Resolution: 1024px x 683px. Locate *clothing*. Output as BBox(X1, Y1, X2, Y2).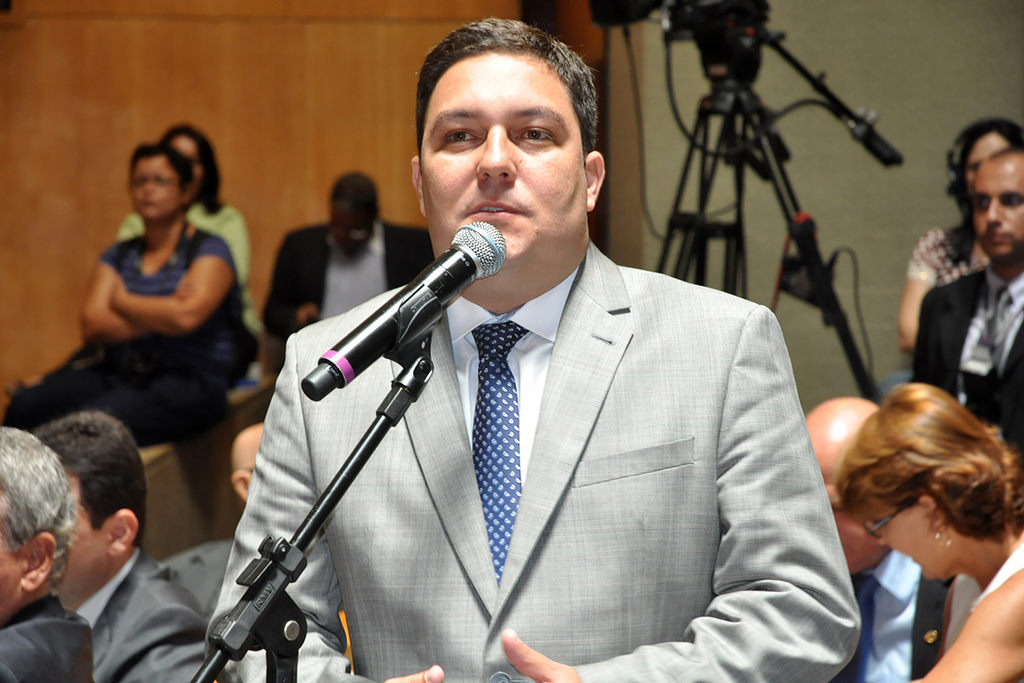
BBox(0, 225, 245, 449).
